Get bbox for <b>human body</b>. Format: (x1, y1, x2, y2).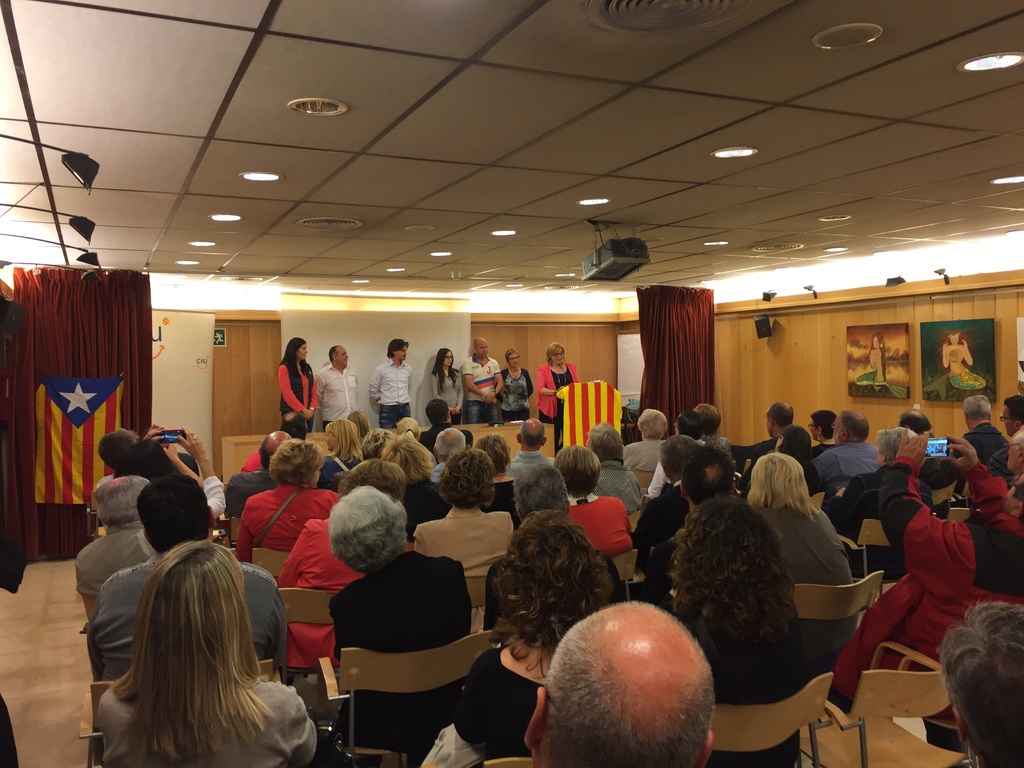
(642, 454, 739, 583).
